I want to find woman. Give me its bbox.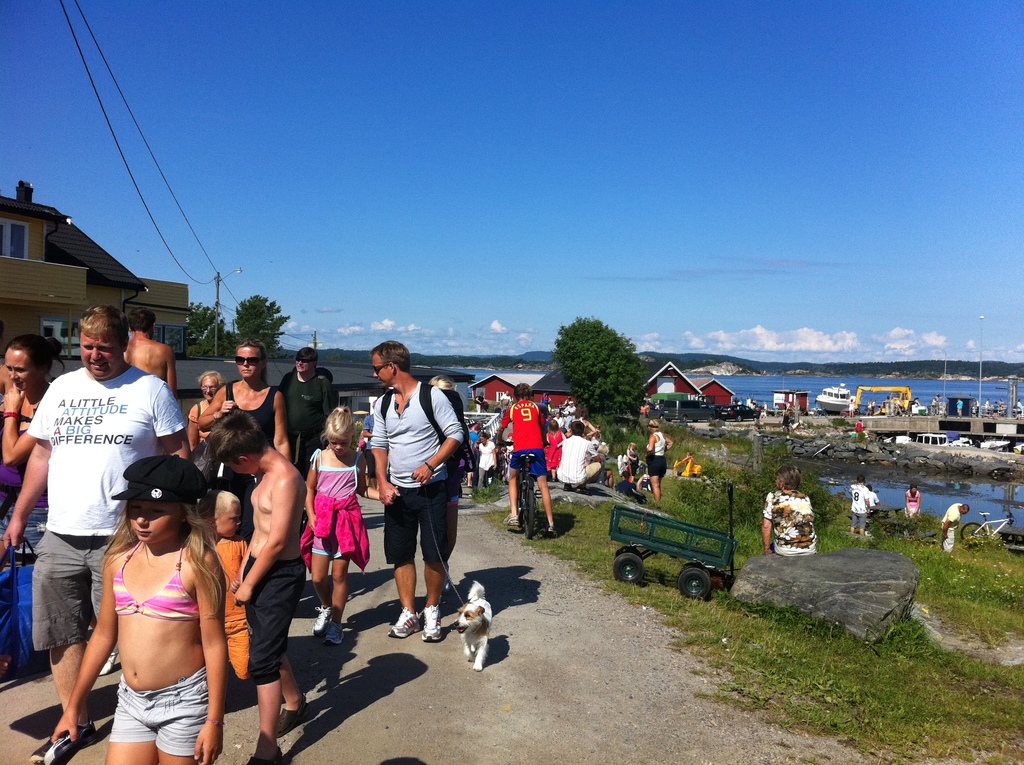
0, 333, 65, 568.
